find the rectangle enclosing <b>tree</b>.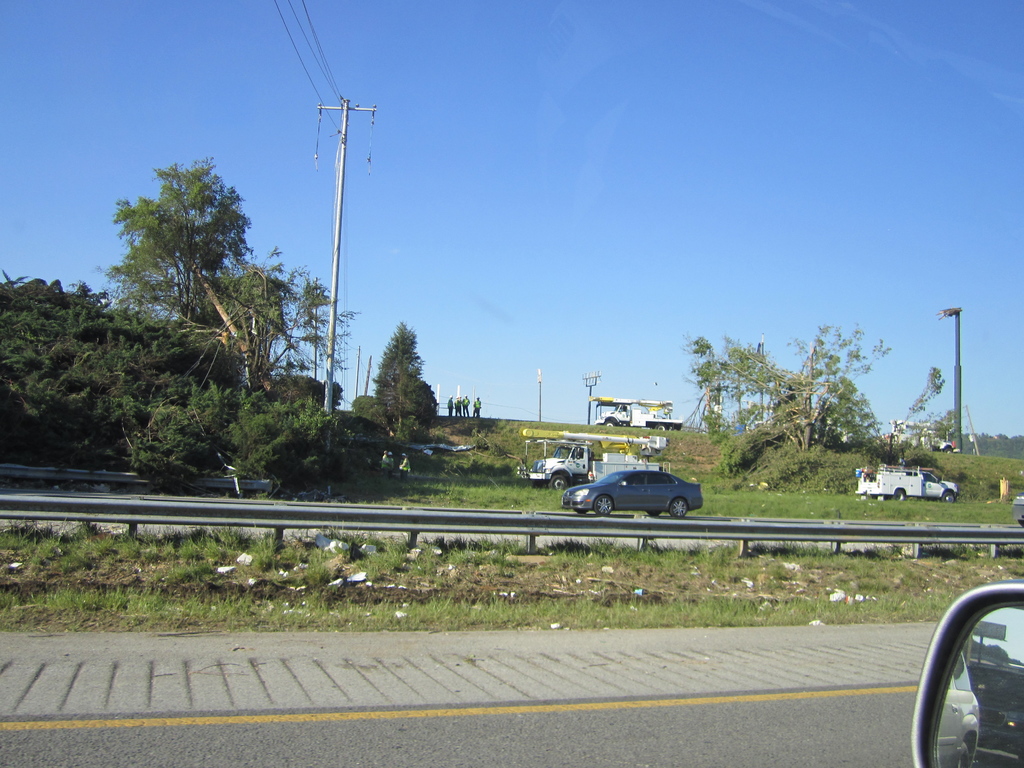
x1=374, y1=318, x2=440, y2=426.
